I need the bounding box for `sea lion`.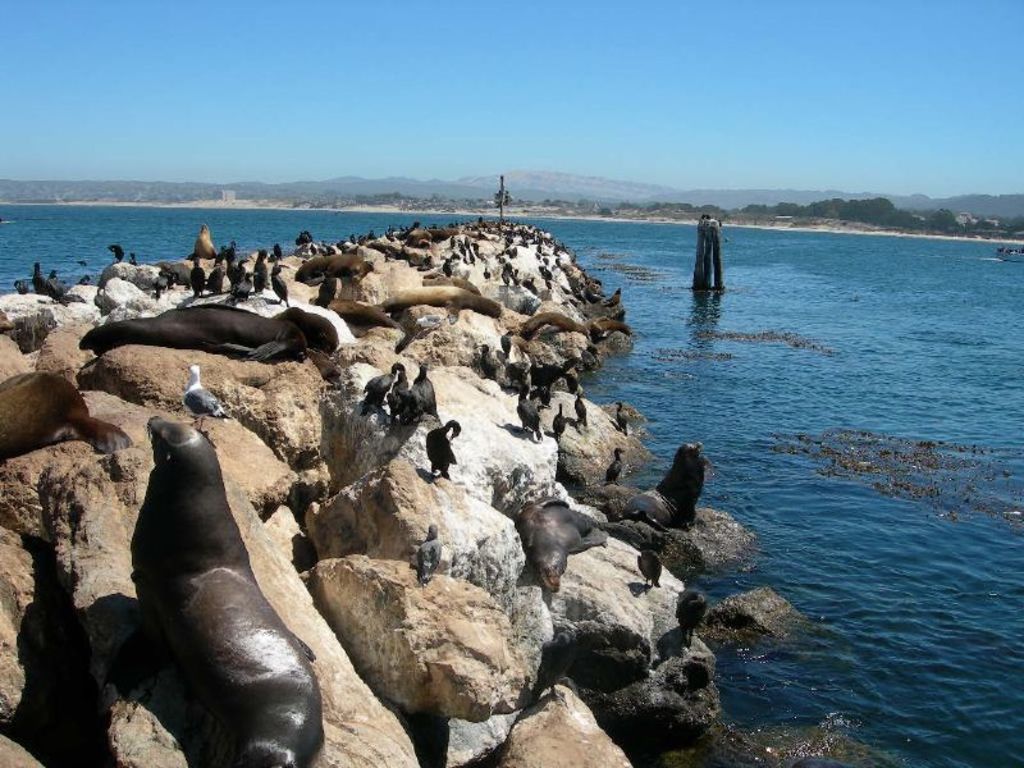
Here it is: [621,443,709,532].
